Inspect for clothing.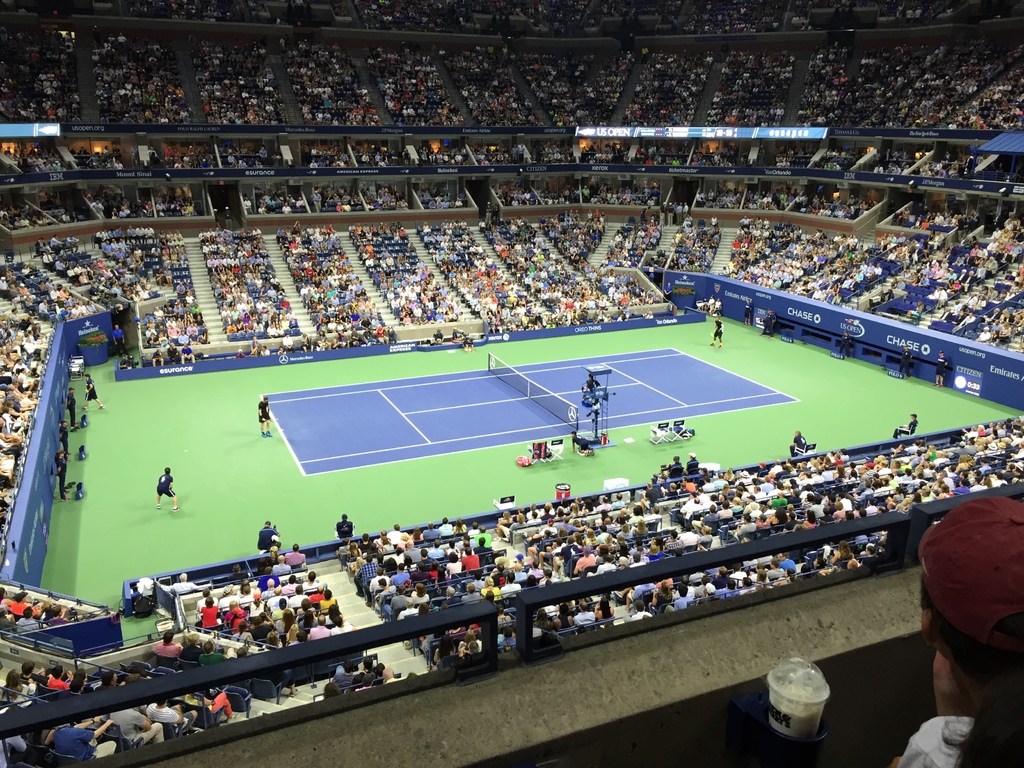
Inspection: BBox(120, 358, 128, 369).
